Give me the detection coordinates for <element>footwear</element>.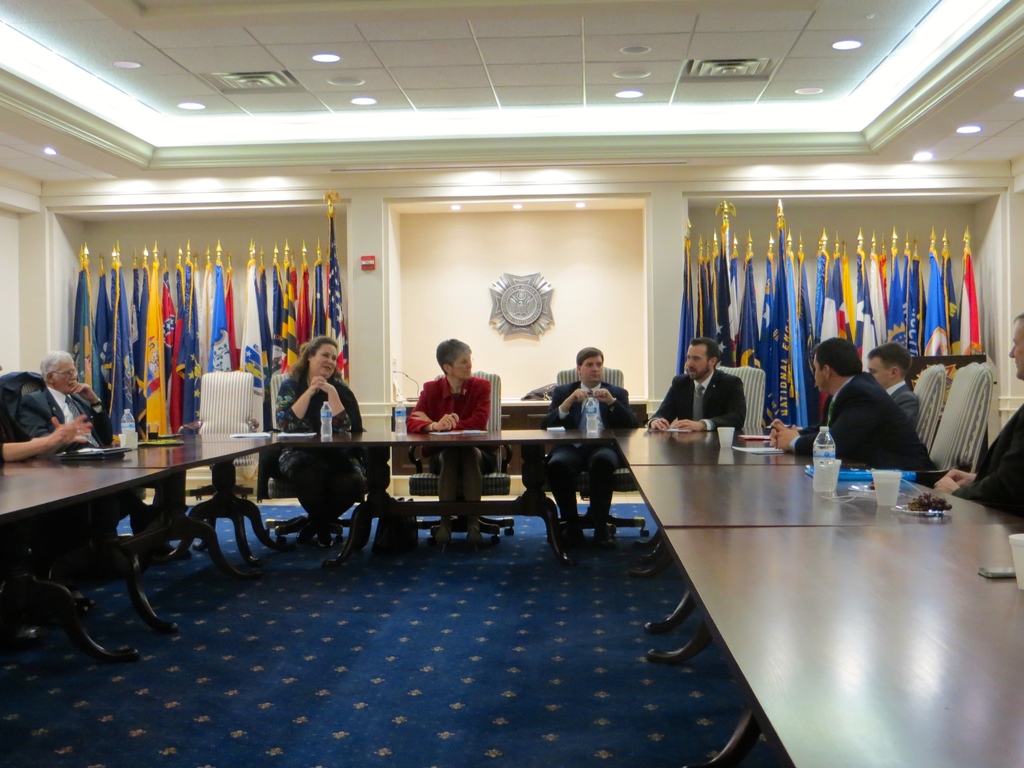
{"x1": 299, "y1": 521, "x2": 315, "y2": 545}.
